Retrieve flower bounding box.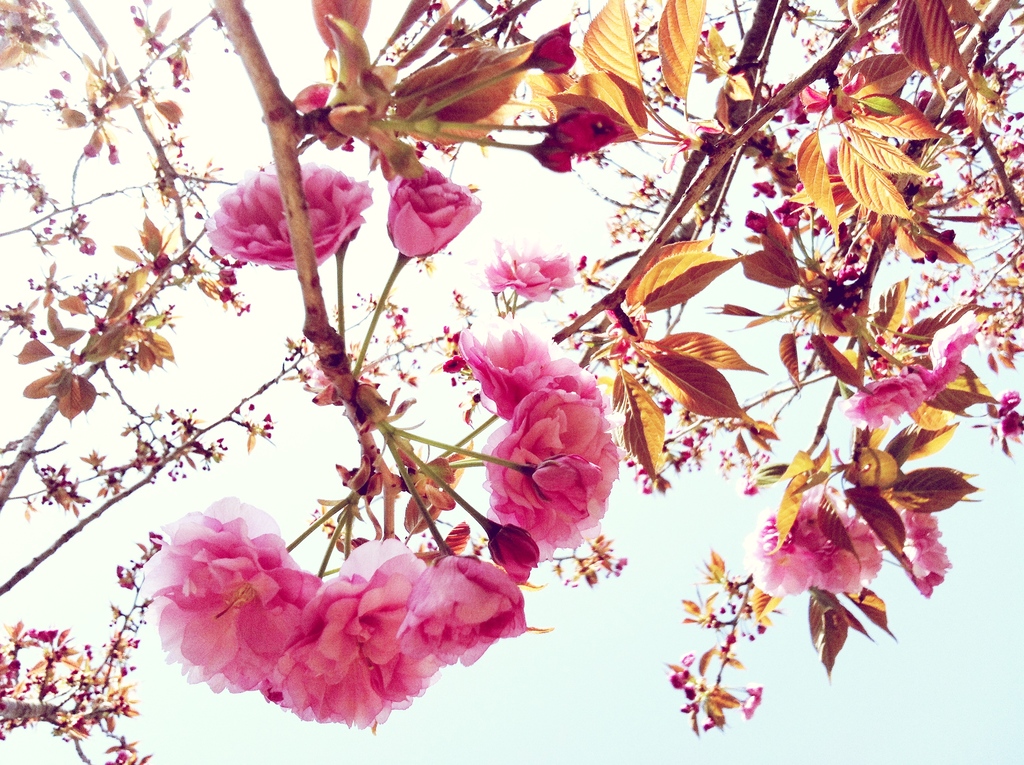
Bounding box: (left=209, top=161, right=368, bottom=271).
